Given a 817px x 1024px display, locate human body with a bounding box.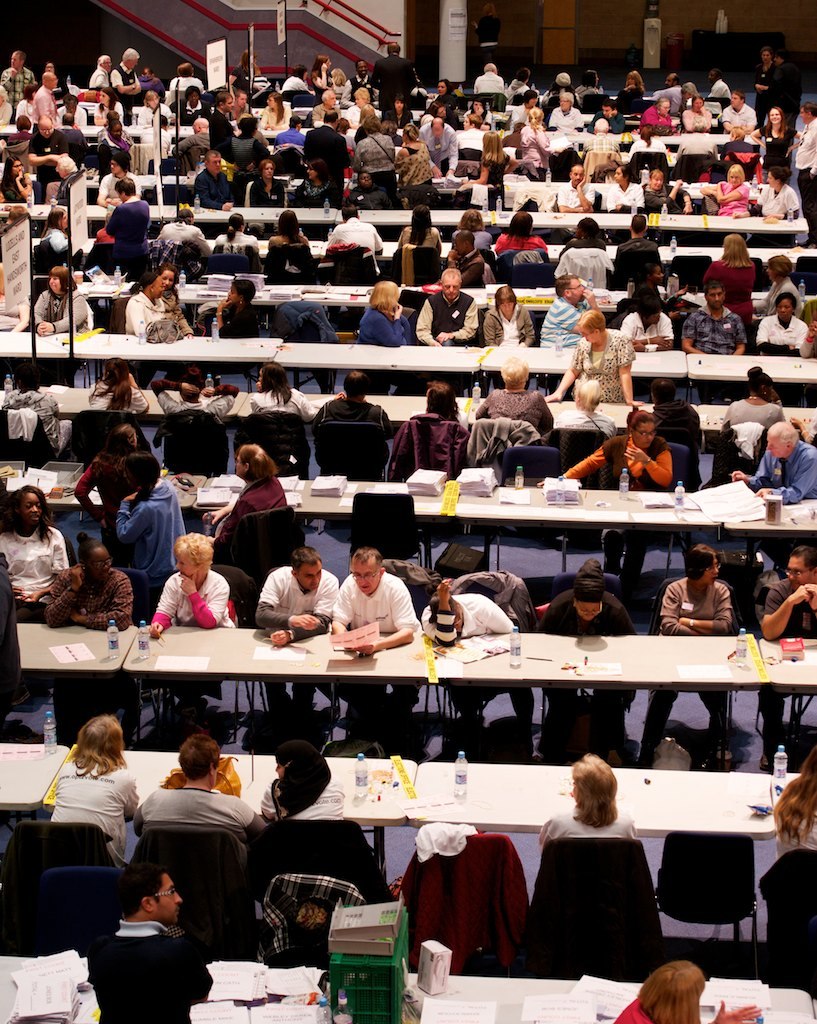
Located: <bbox>107, 195, 153, 269</bbox>.
